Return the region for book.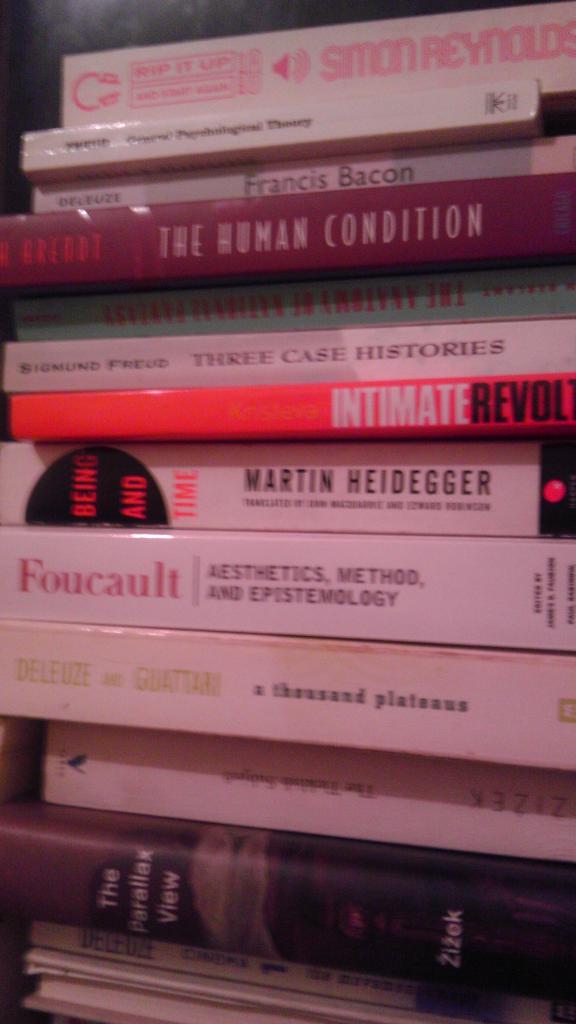
crop(0, 623, 575, 748).
